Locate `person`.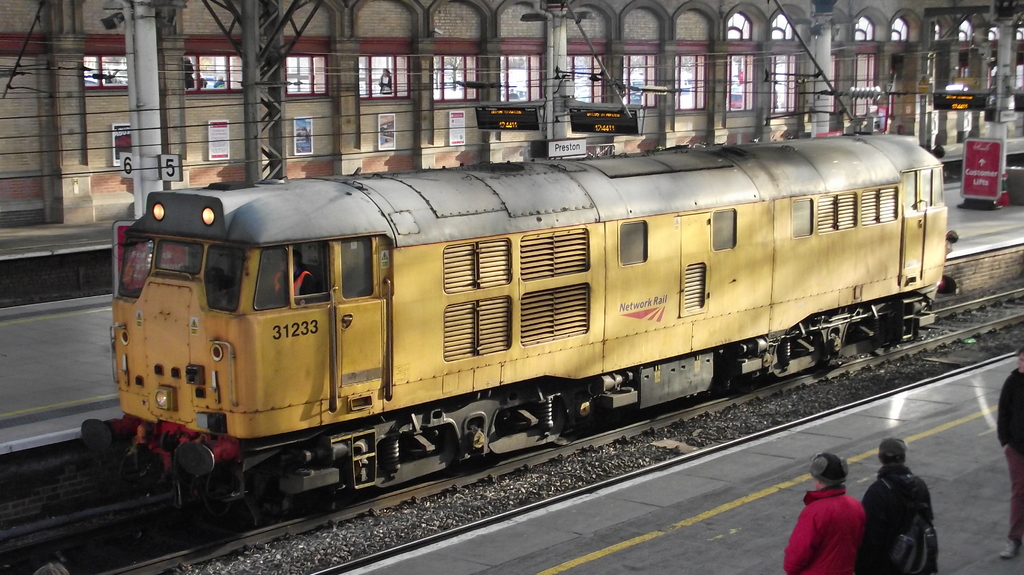
Bounding box: bbox(996, 343, 1023, 563).
